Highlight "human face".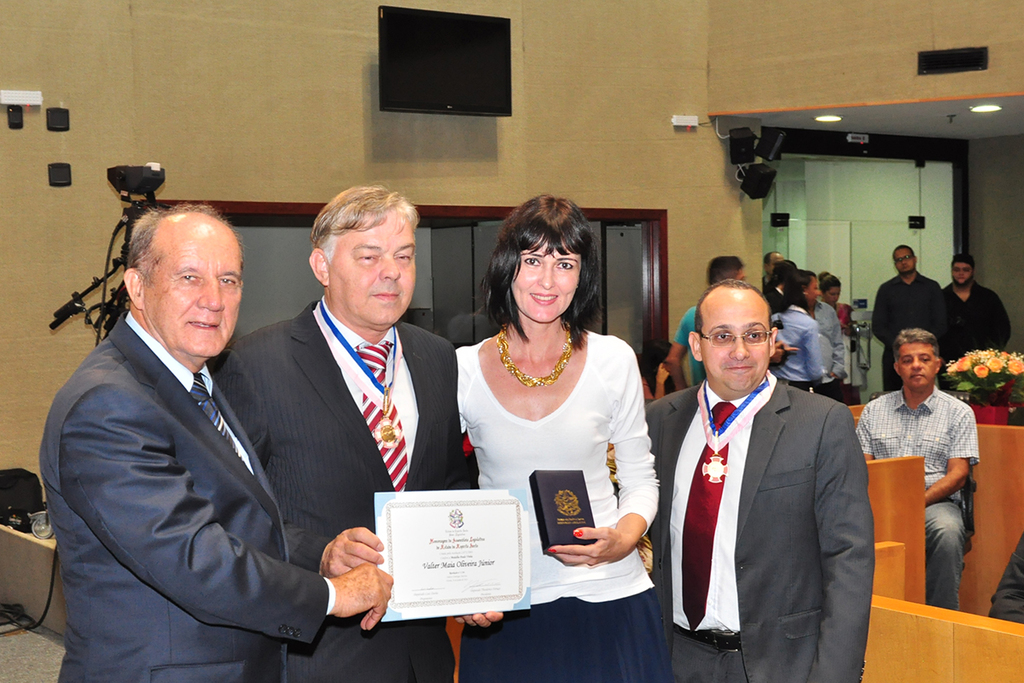
Highlighted region: [894,245,913,274].
